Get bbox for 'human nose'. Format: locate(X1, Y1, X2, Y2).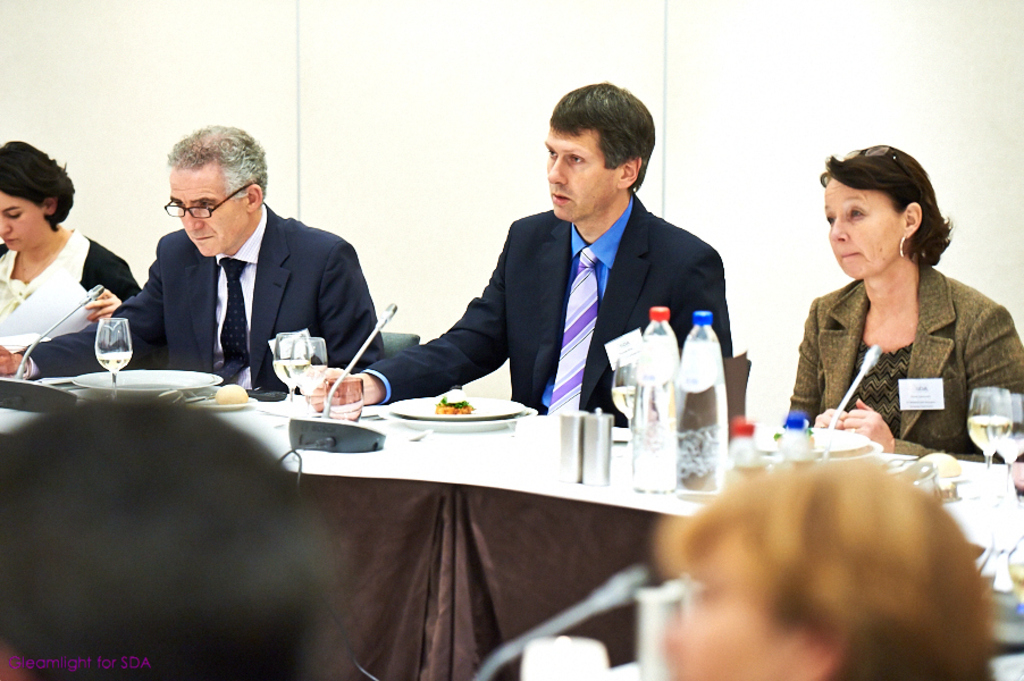
locate(834, 212, 847, 243).
